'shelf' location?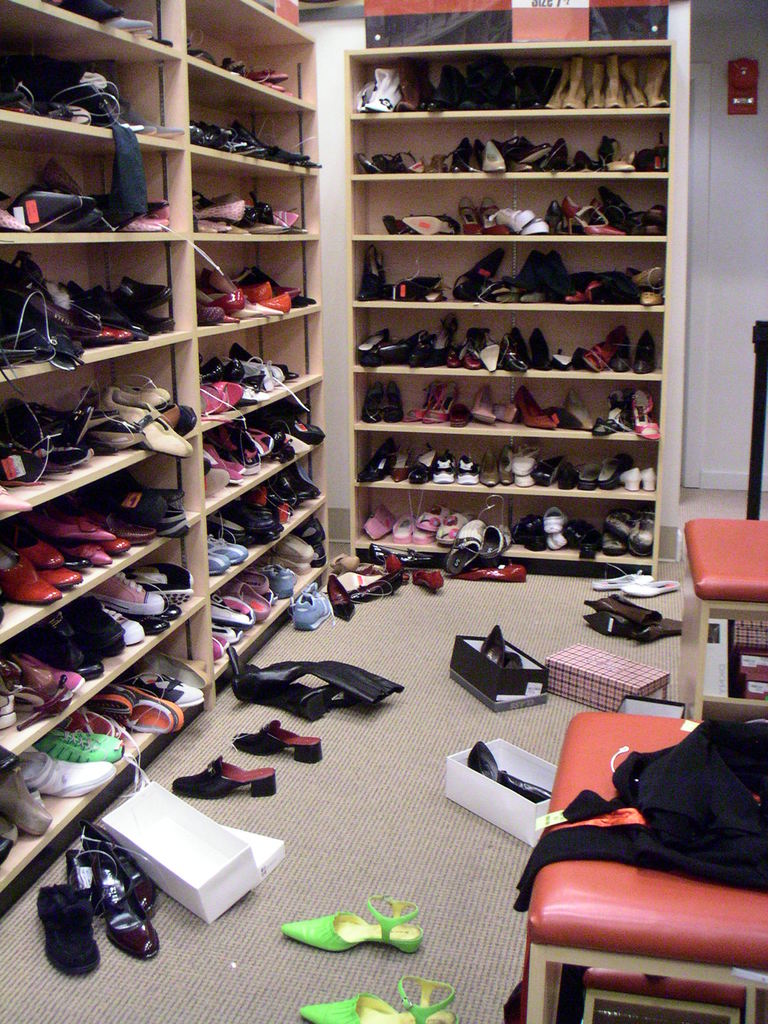
[191, 309, 317, 426]
